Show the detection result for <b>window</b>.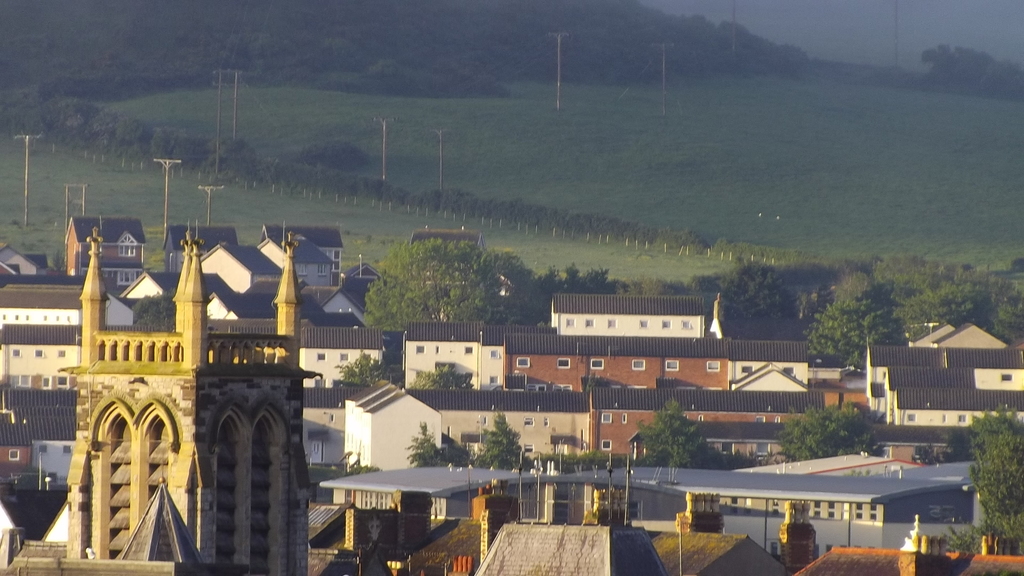
left=316, top=351, right=326, bottom=358.
